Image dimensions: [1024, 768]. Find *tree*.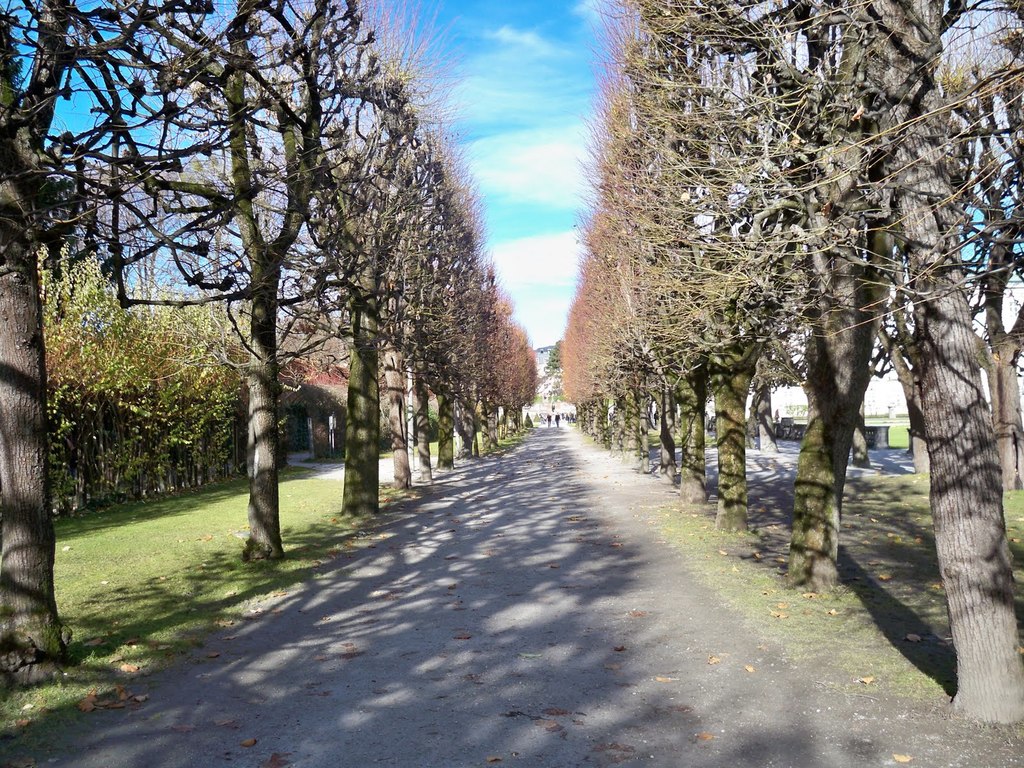
box(61, 157, 228, 308).
